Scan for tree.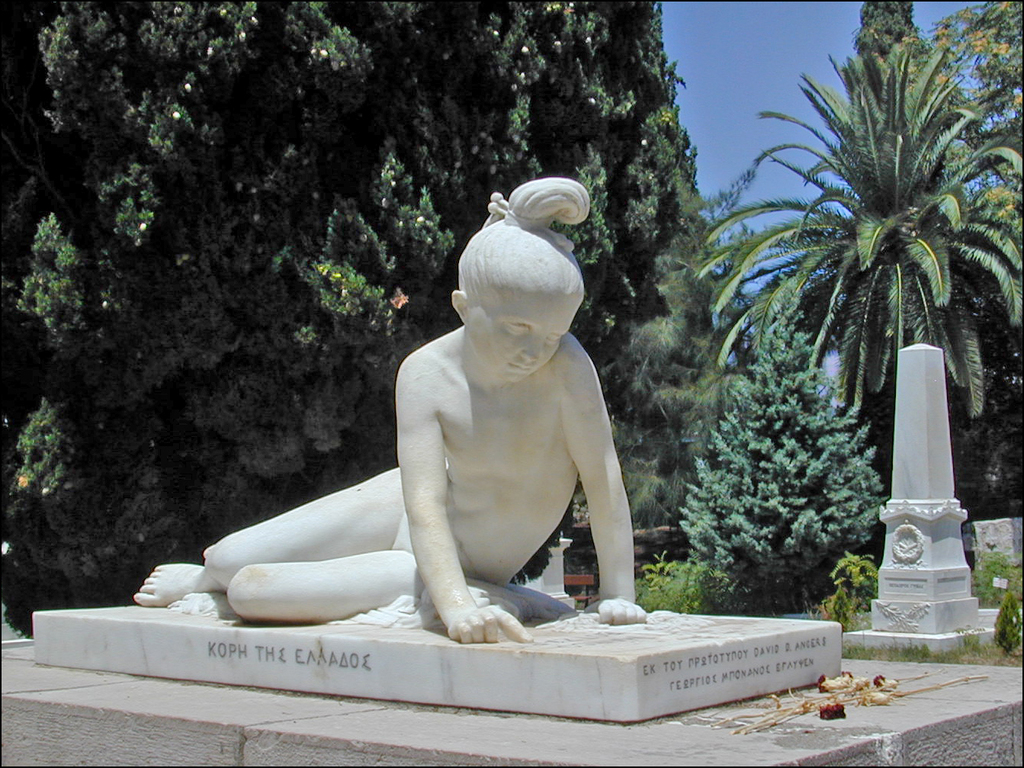
Scan result: pyautogui.locateOnScreen(677, 305, 897, 601).
